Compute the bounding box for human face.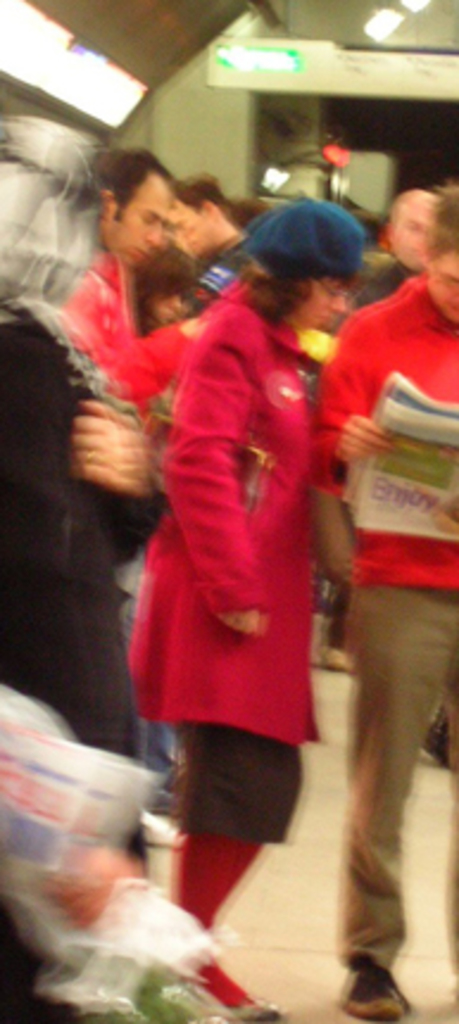
x1=426, y1=242, x2=457, y2=333.
